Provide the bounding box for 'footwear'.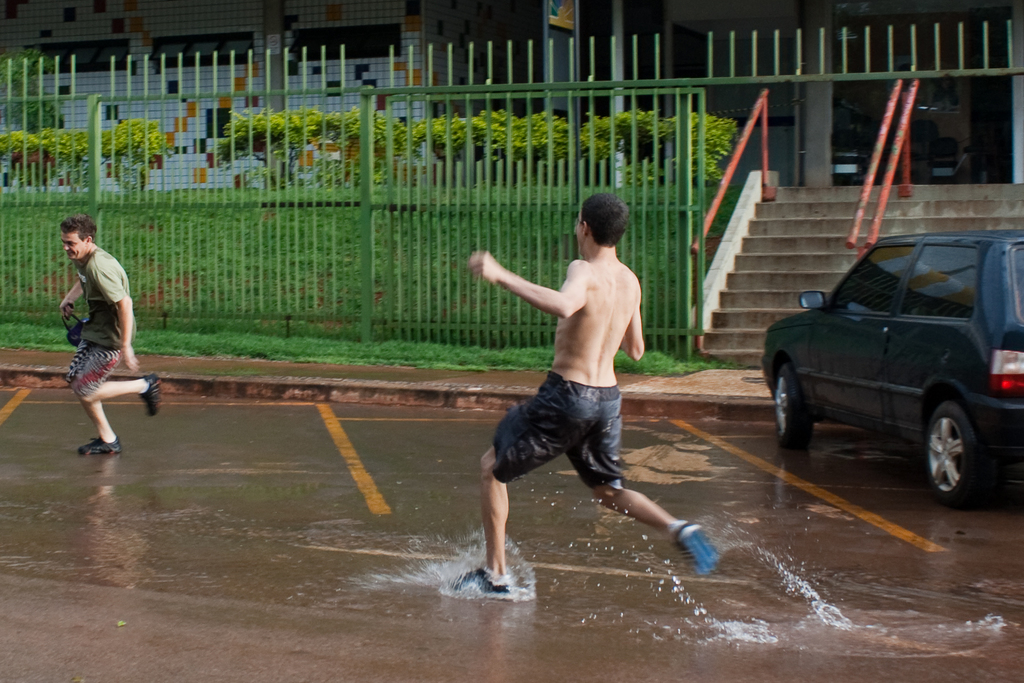
(left=451, top=566, right=512, bottom=592).
